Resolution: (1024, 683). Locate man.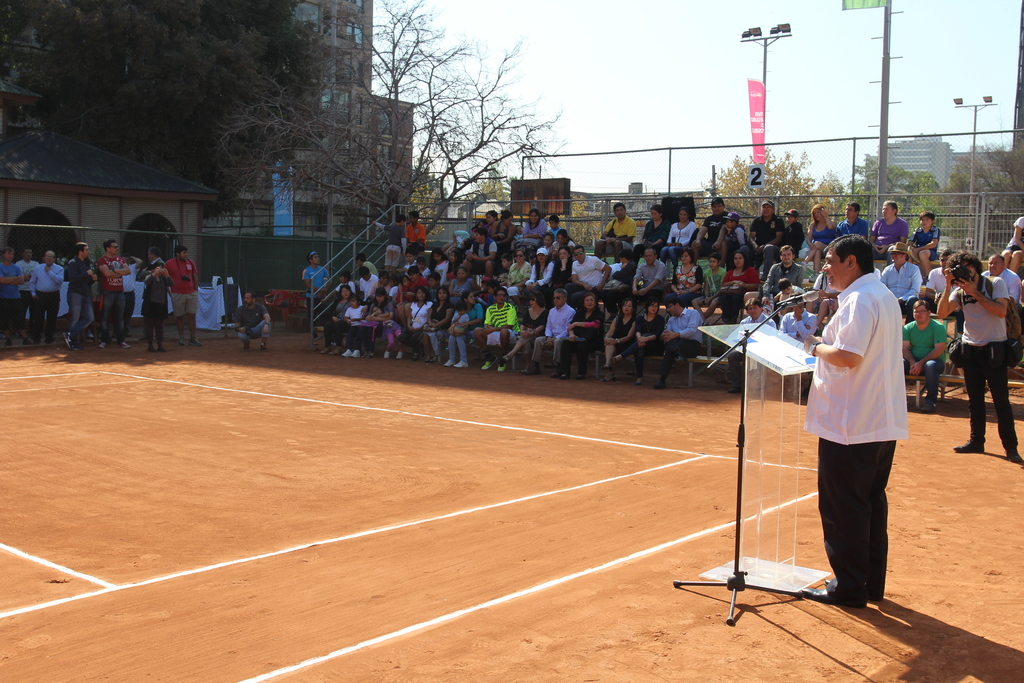
locate(163, 243, 201, 347).
